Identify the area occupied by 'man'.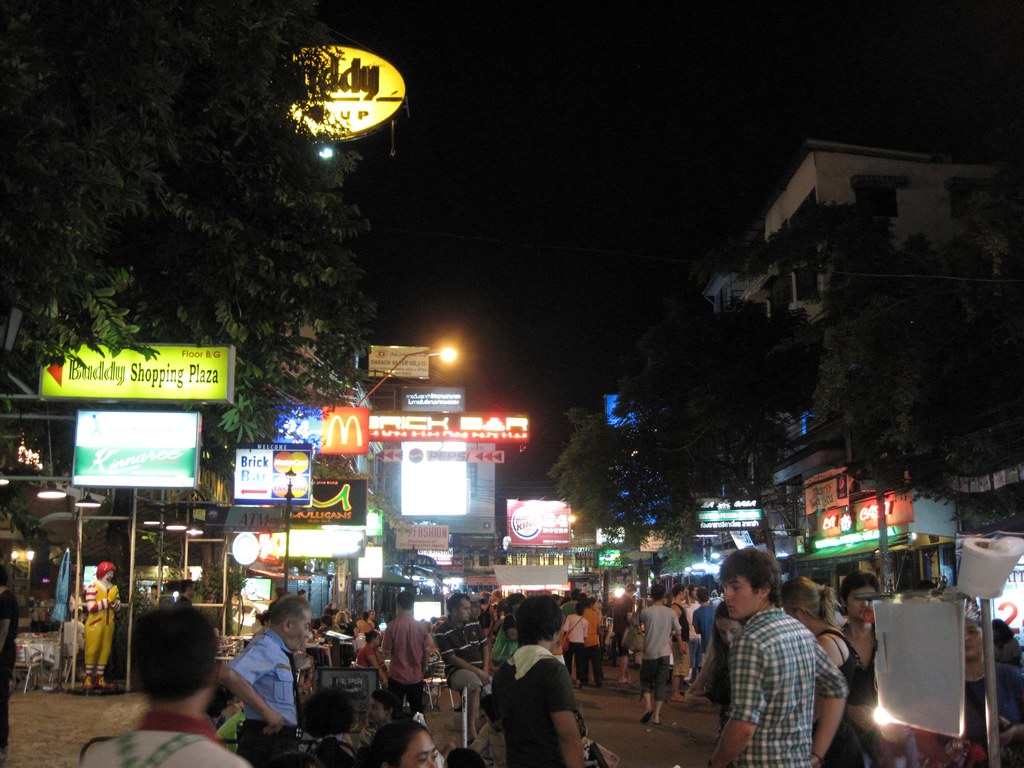
Area: (x1=0, y1=563, x2=17, y2=767).
